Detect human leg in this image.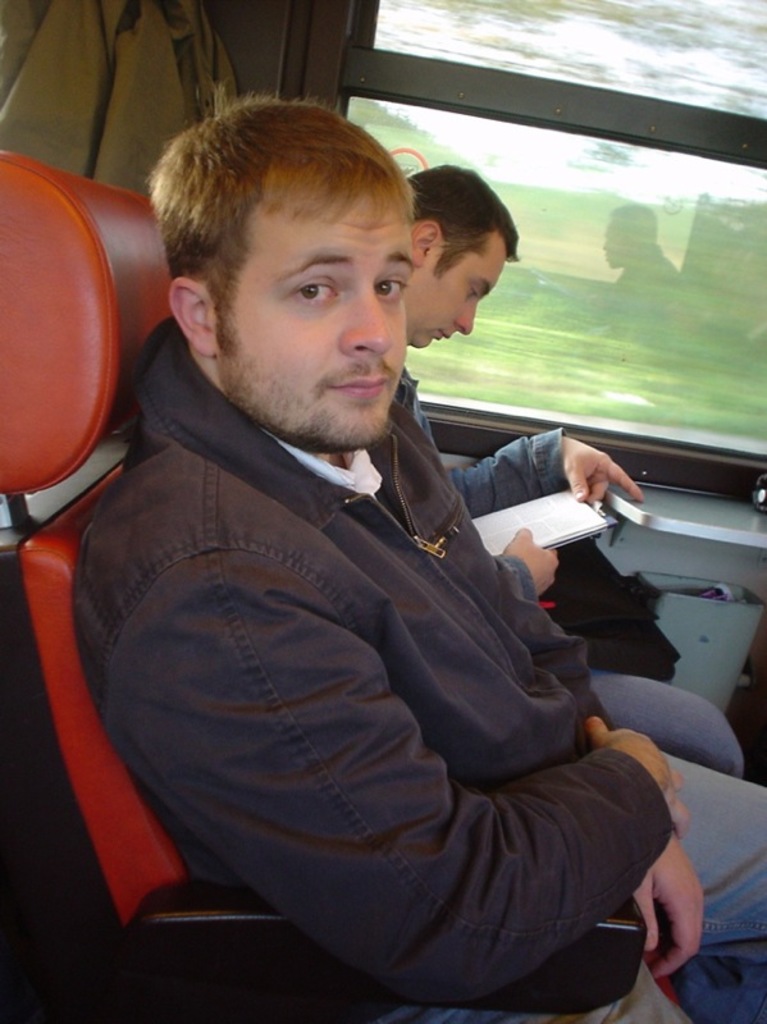
Detection: l=585, t=671, r=750, b=780.
